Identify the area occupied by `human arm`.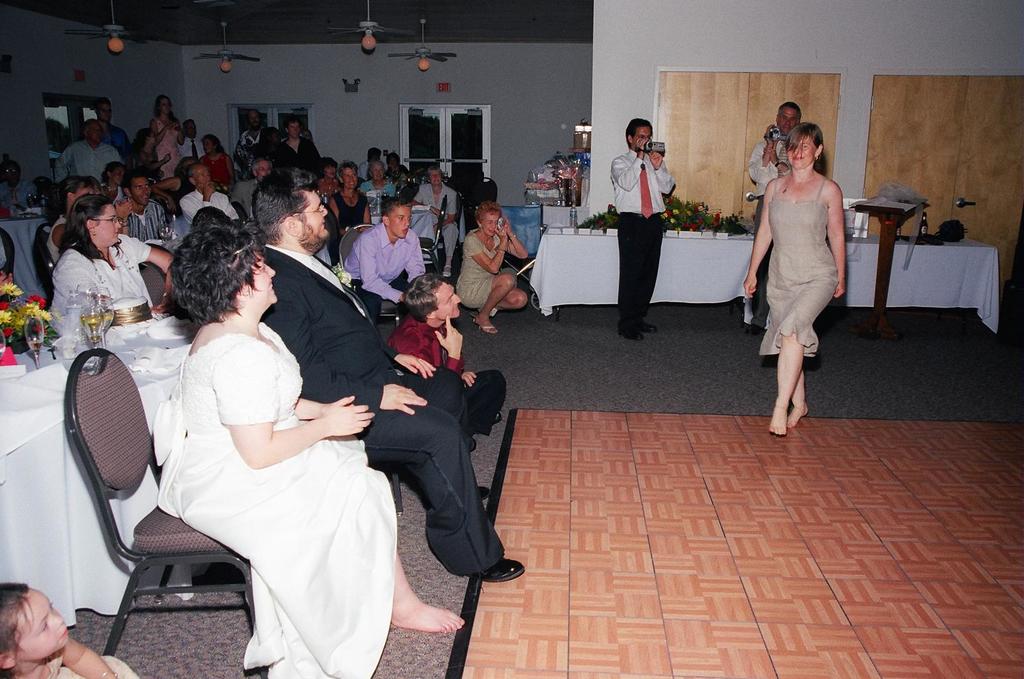
Area: rect(296, 393, 357, 422).
